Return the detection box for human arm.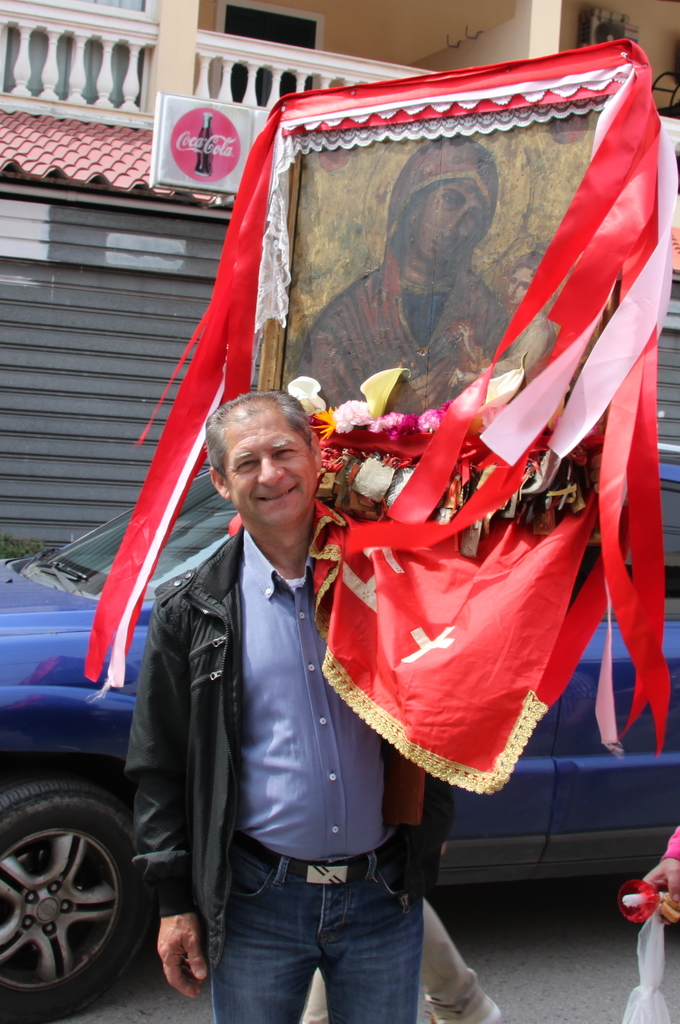
bbox=[123, 595, 207, 999].
